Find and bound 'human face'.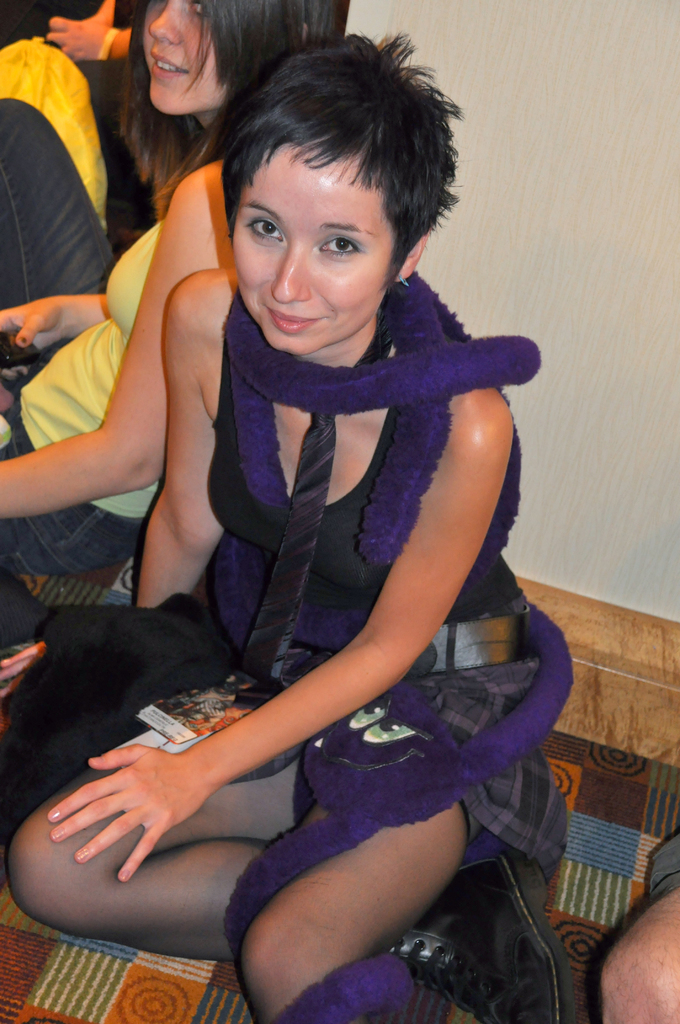
Bound: 225 145 405 358.
